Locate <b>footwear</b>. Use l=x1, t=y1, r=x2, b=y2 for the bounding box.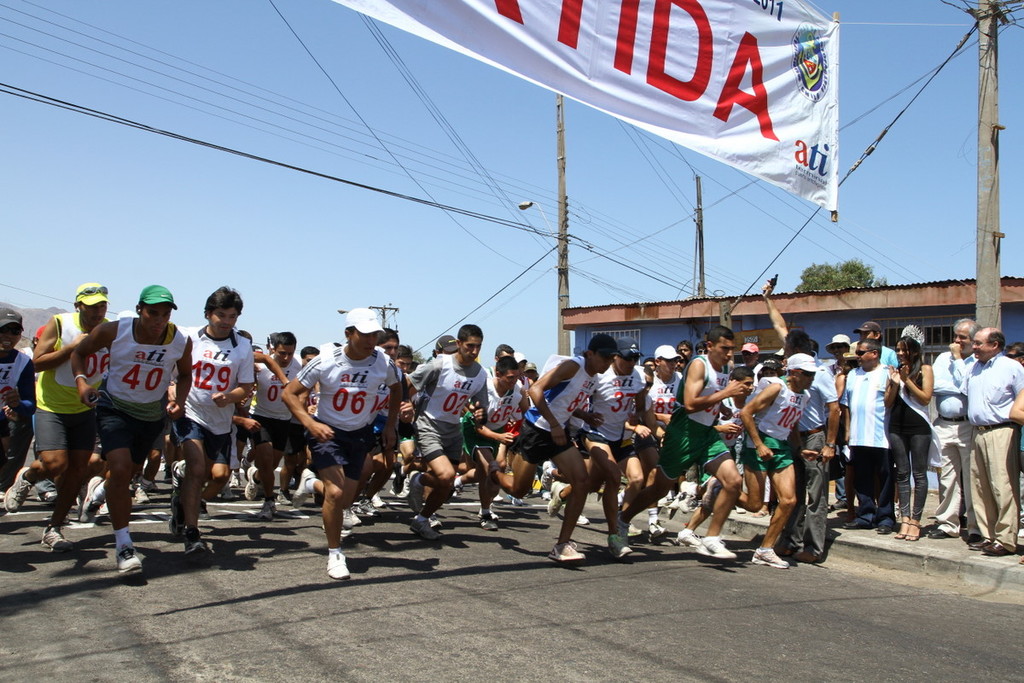
l=549, t=540, r=584, b=562.
